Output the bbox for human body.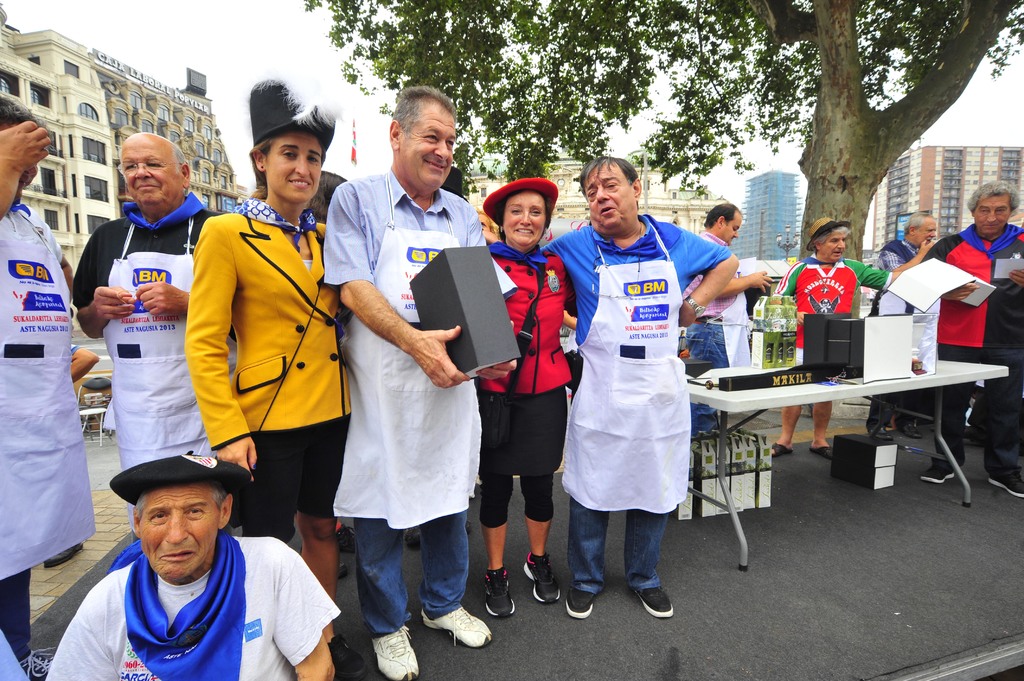
left=0, top=99, right=102, bottom=680.
